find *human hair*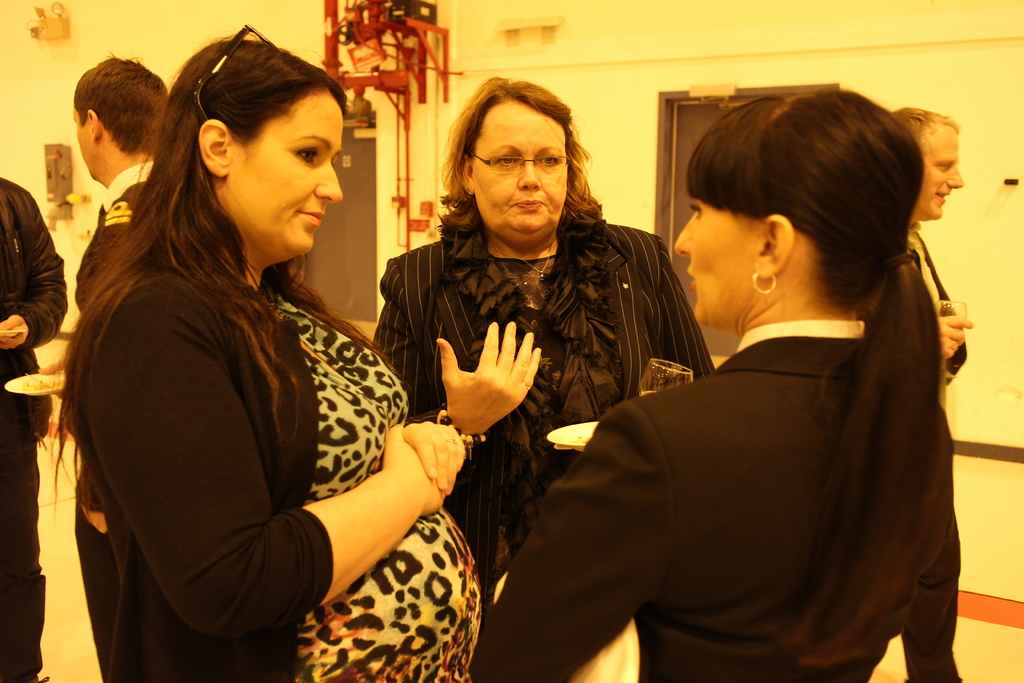
<region>439, 84, 603, 247</region>
